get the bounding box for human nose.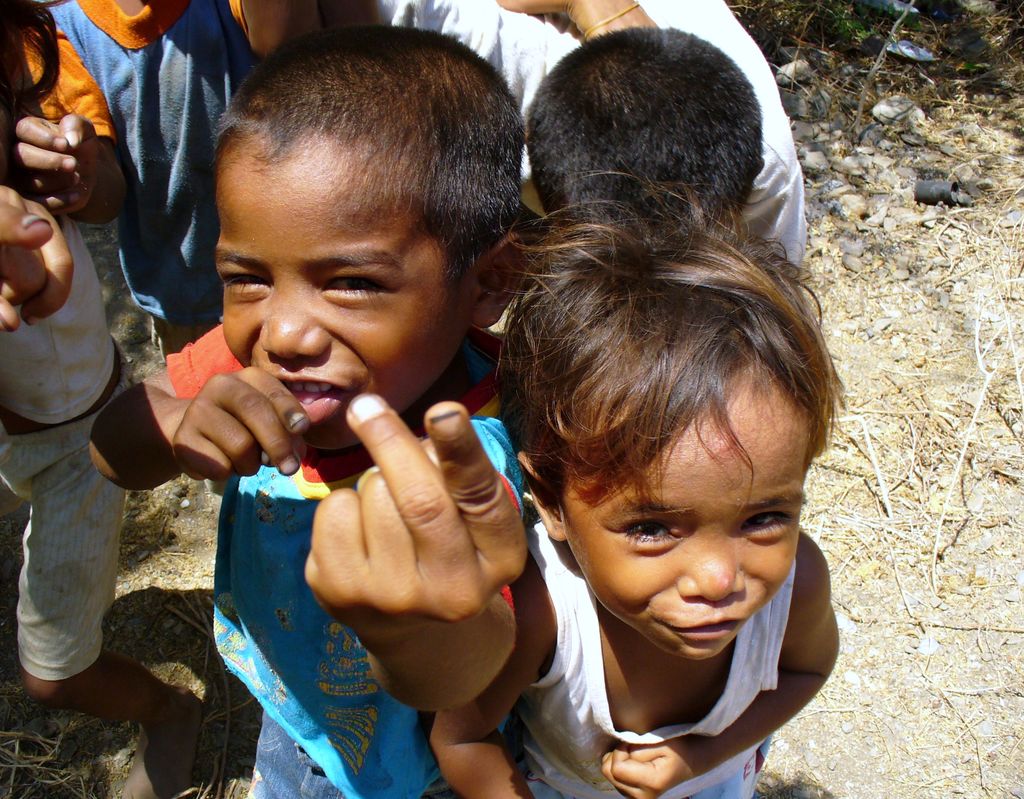
left=678, top=530, right=747, bottom=604.
